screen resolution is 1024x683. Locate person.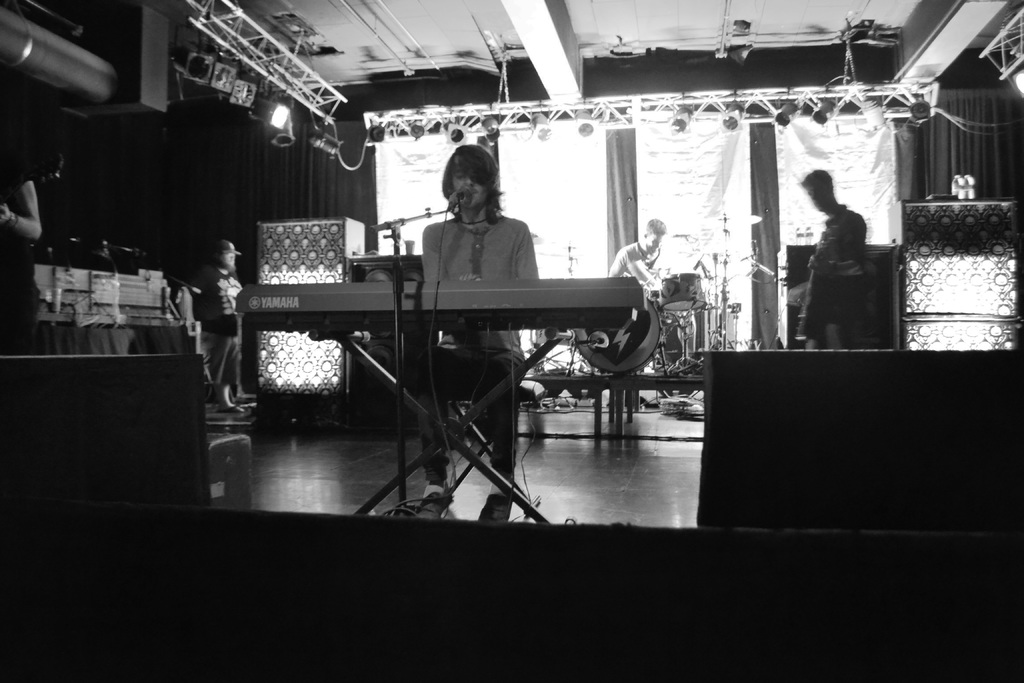
[left=420, top=143, right=537, bottom=525].
